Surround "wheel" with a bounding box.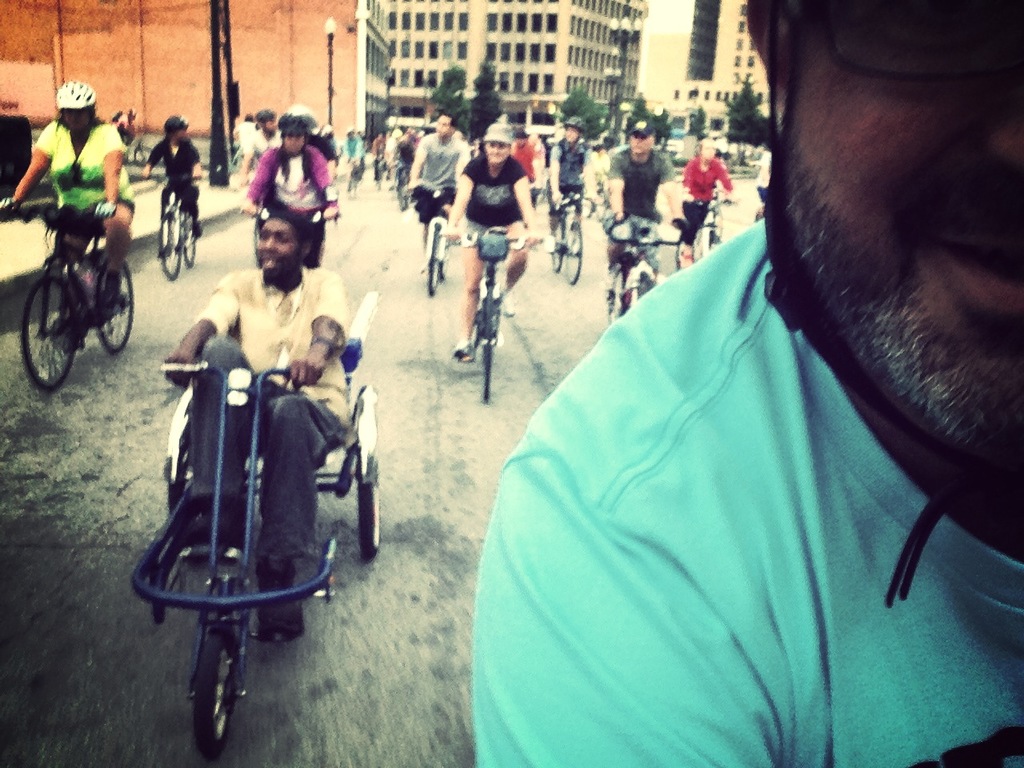
<bbox>360, 482, 380, 555</bbox>.
